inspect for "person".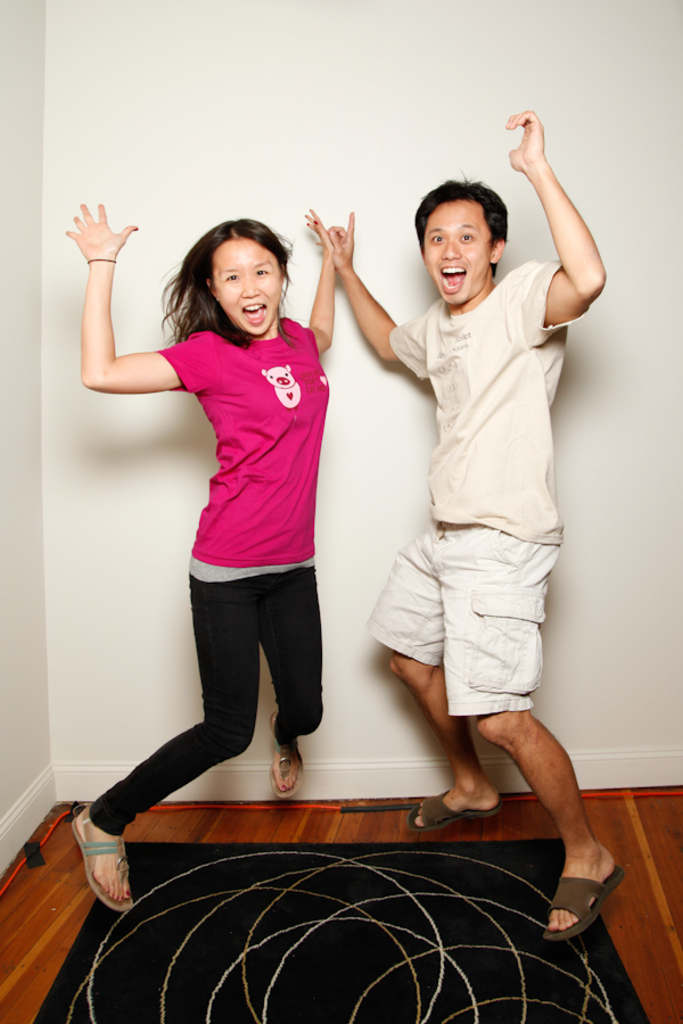
Inspection: 87,170,376,848.
